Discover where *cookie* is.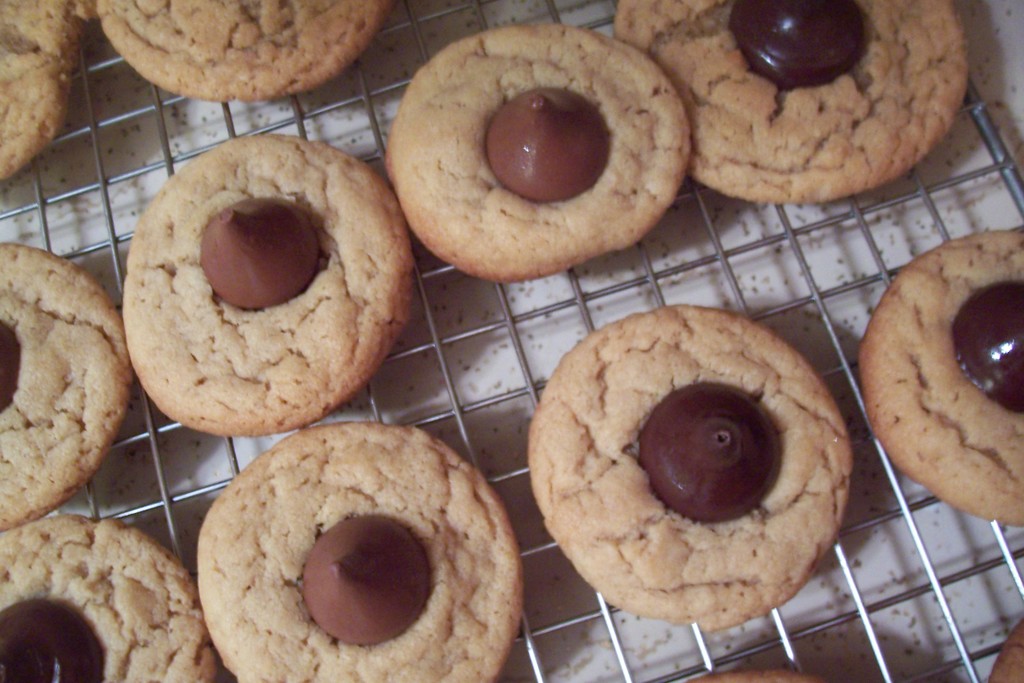
Discovered at {"x1": 120, "y1": 126, "x2": 412, "y2": 438}.
